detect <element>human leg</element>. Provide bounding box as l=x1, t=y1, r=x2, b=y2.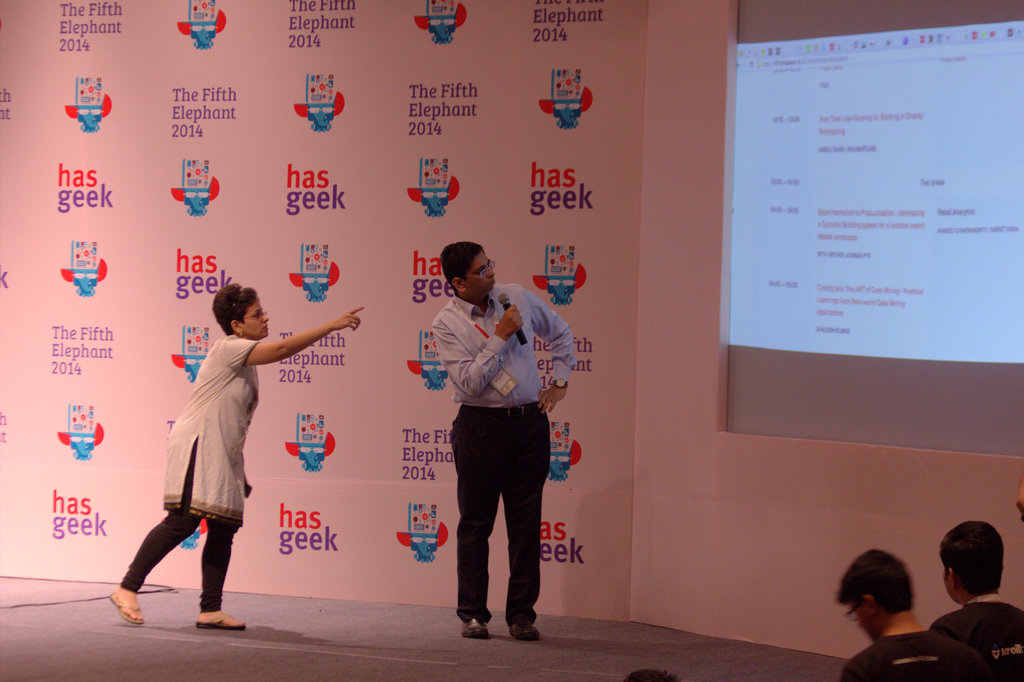
l=192, t=519, r=248, b=630.
